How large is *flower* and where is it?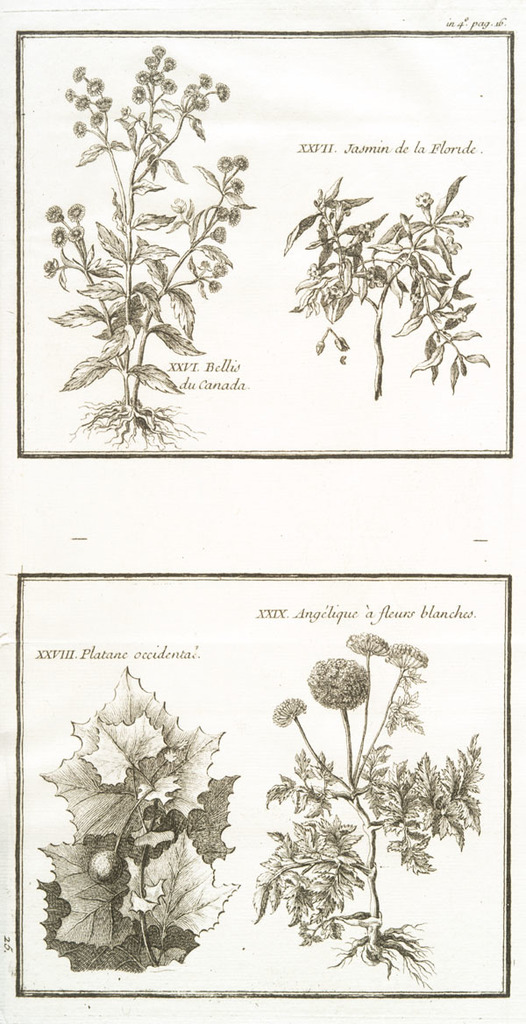
Bounding box: region(199, 74, 210, 88).
